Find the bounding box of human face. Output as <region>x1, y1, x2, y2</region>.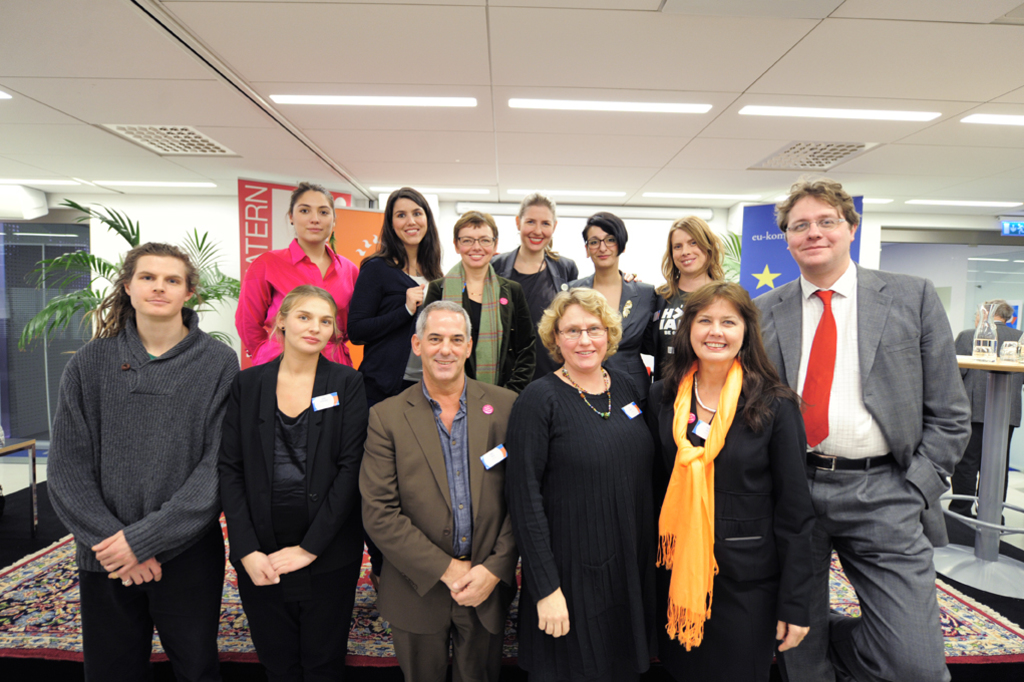
<region>391, 199, 428, 243</region>.
